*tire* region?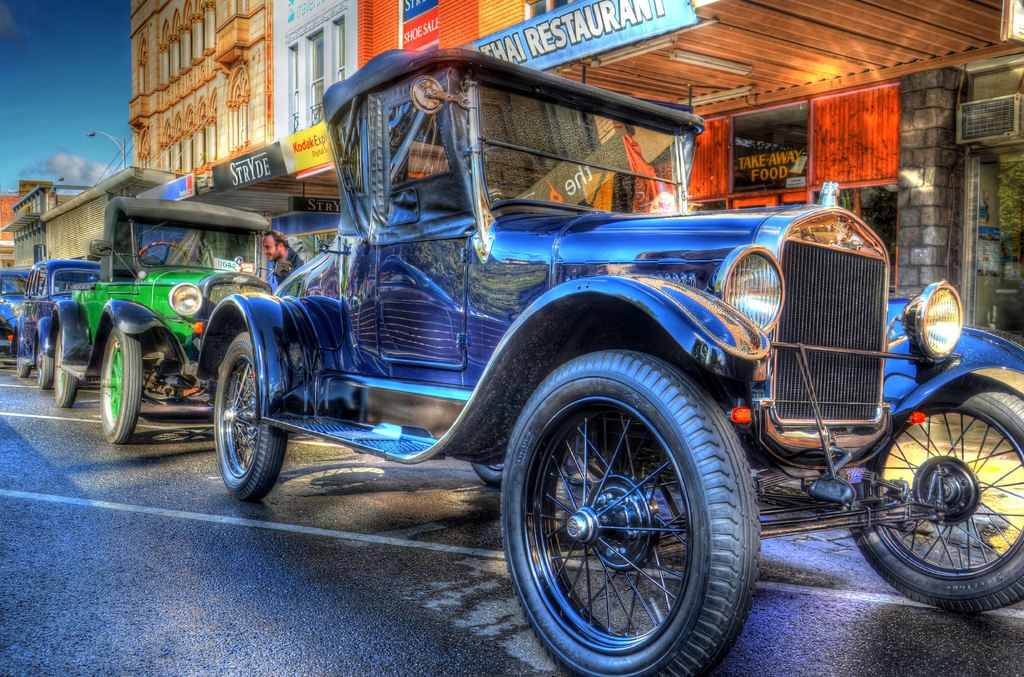
bbox(99, 330, 143, 445)
